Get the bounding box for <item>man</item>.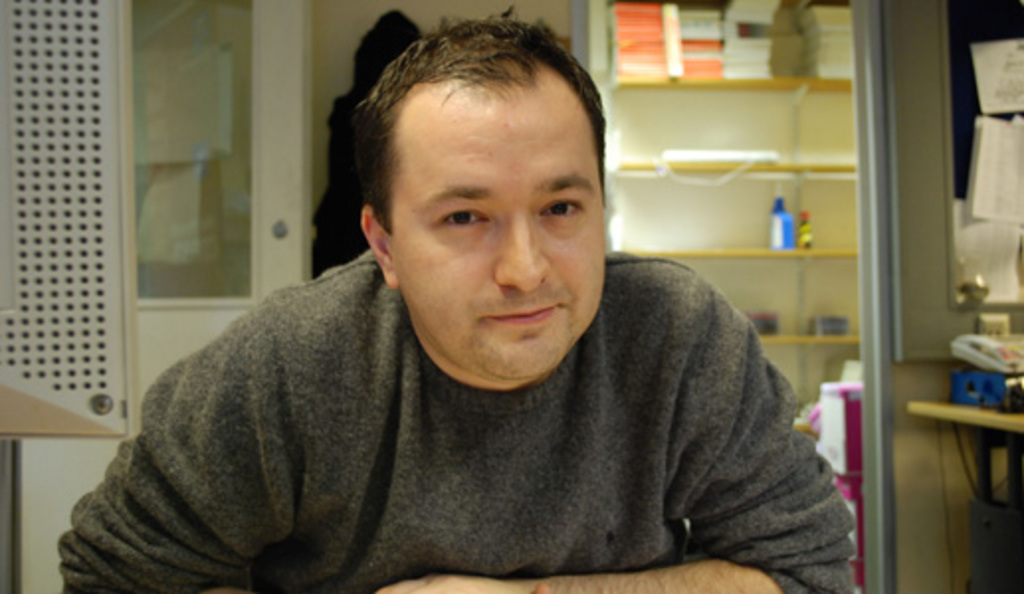
55, 16, 856, 592.
